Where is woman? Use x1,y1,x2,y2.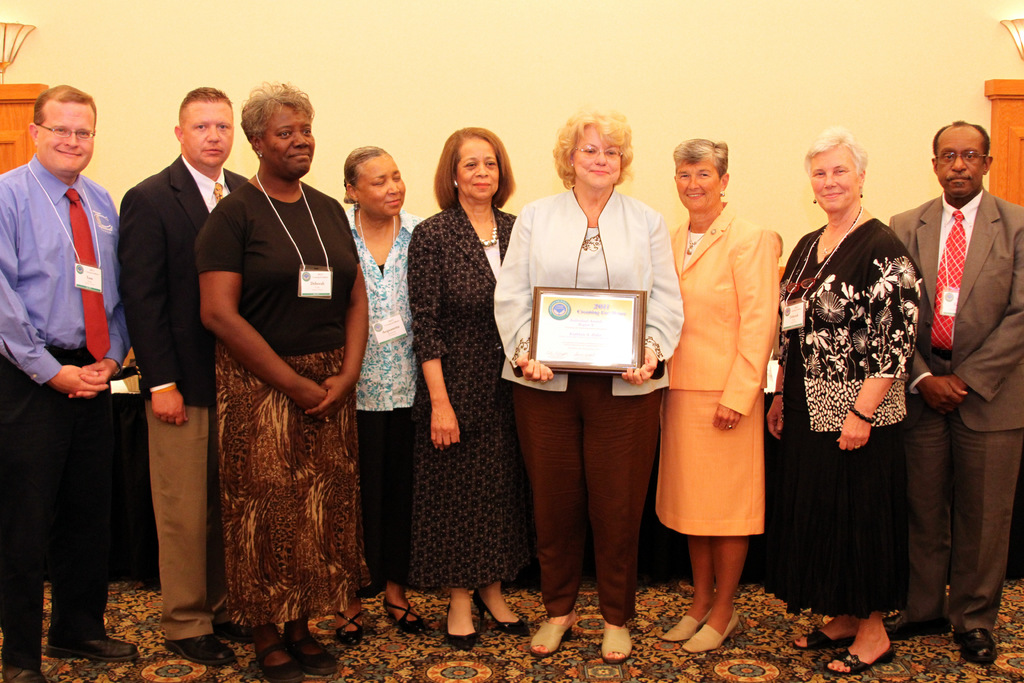
648,136,788,659.
